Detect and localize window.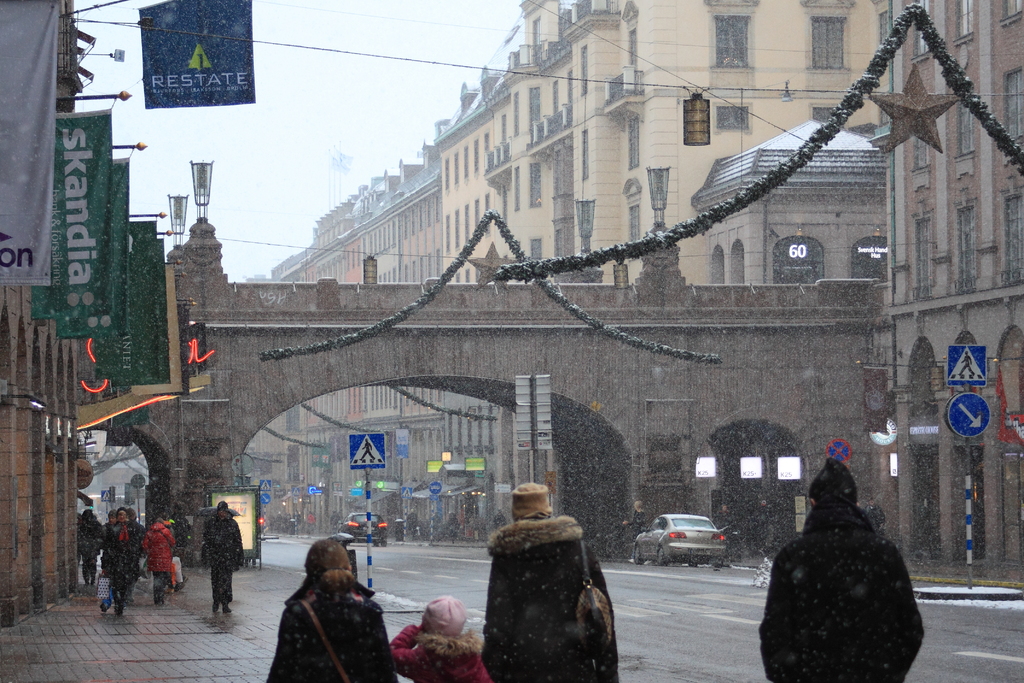
Localized at crop(910, 132, 931, 169).
